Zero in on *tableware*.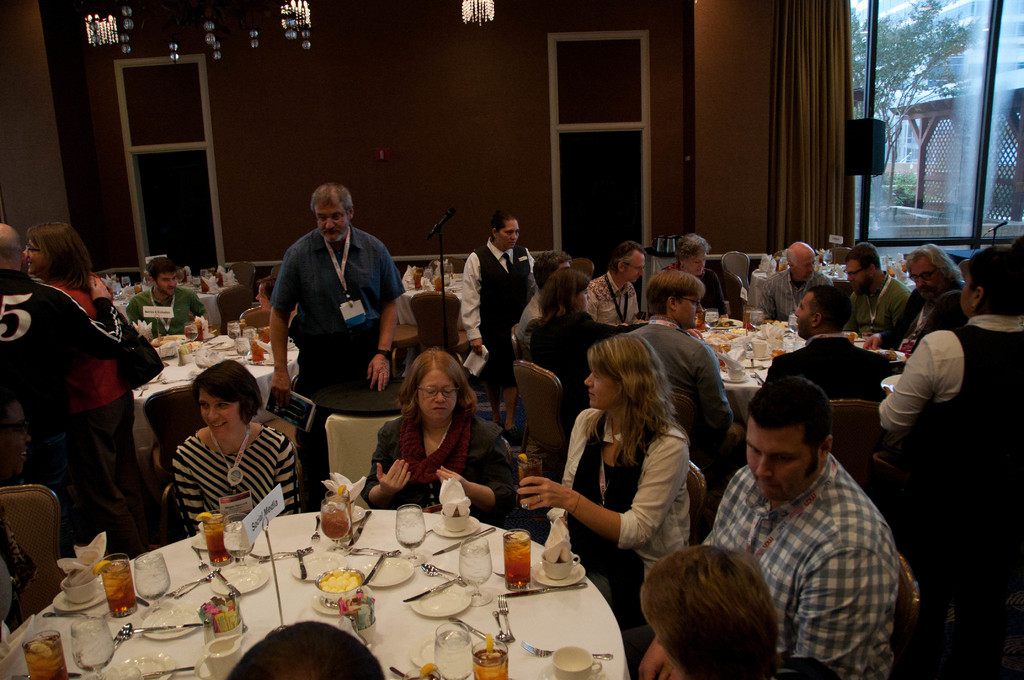
Zeroed in: bbox(420, 560, 454, 584).
